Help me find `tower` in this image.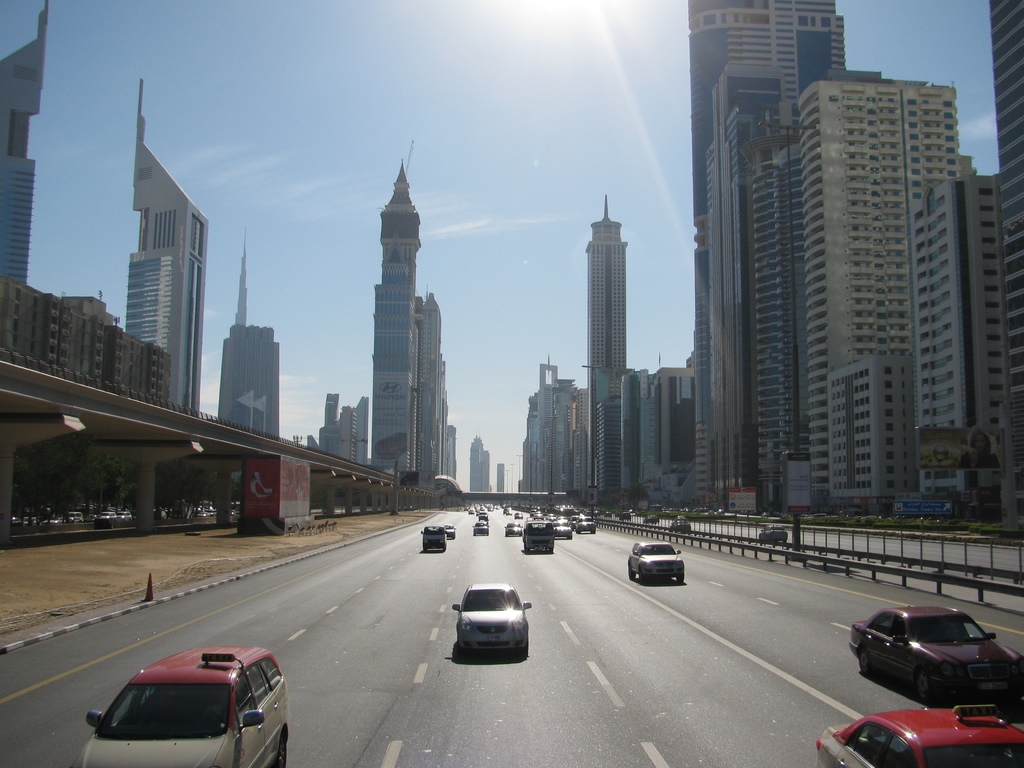
Found it: 231, 245, 248, 328.
